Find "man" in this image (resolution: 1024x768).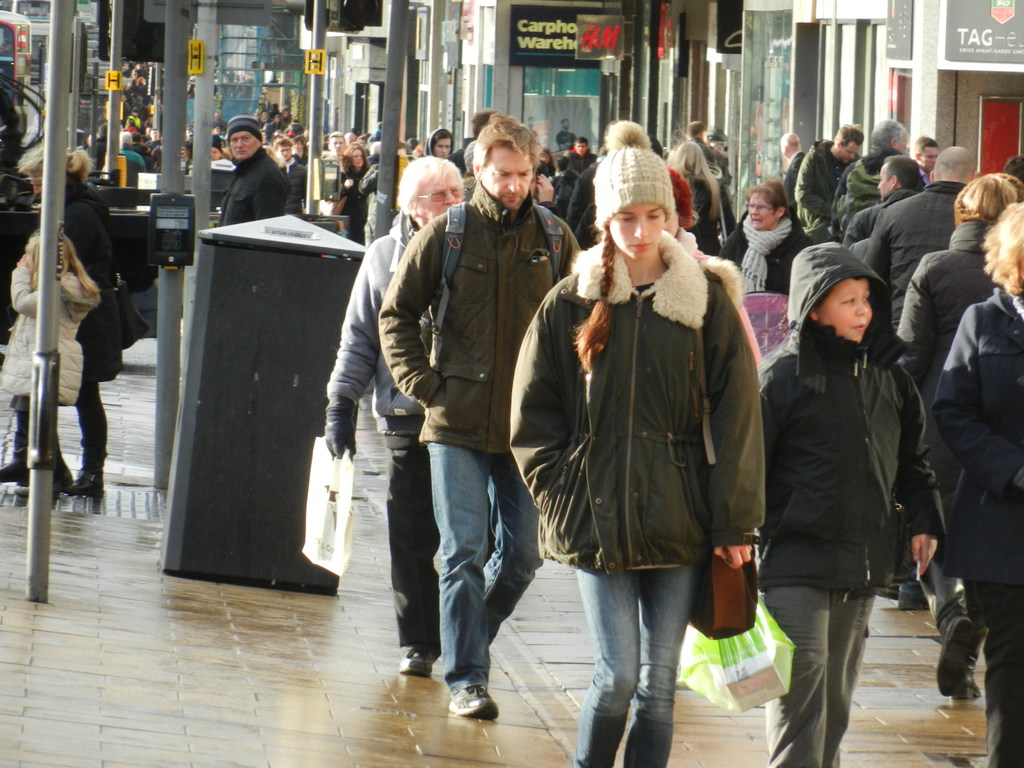
crop(689, 119, 721, 186).
